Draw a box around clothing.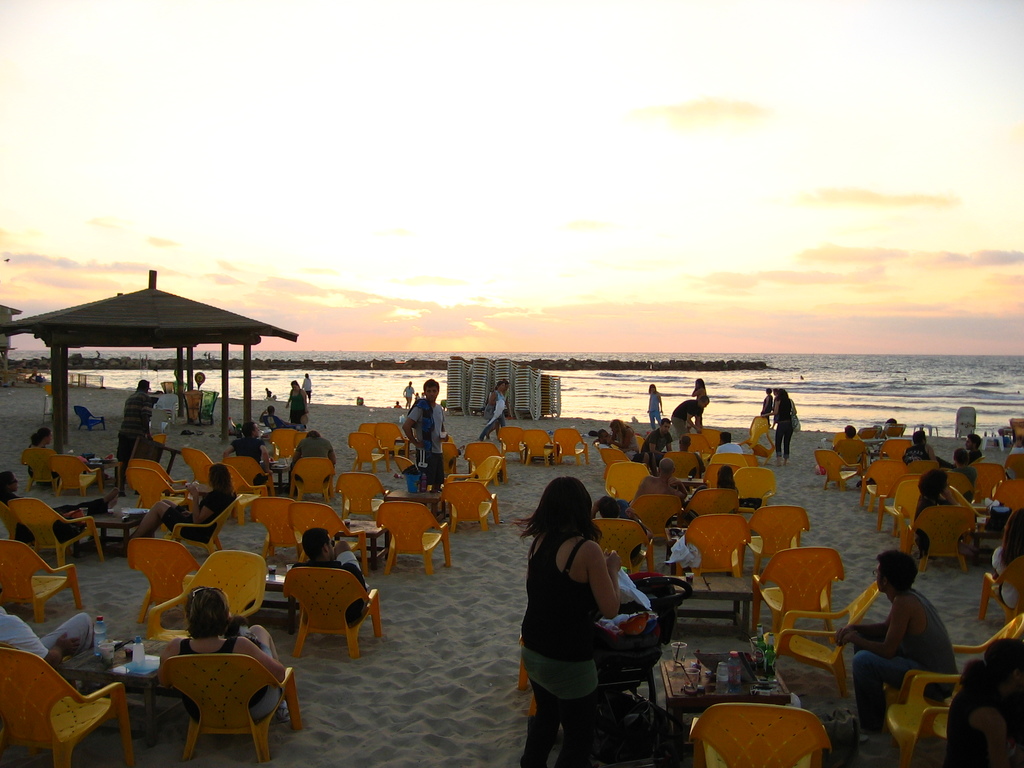
x1=851, y1=589, x2=954, y2=732.
